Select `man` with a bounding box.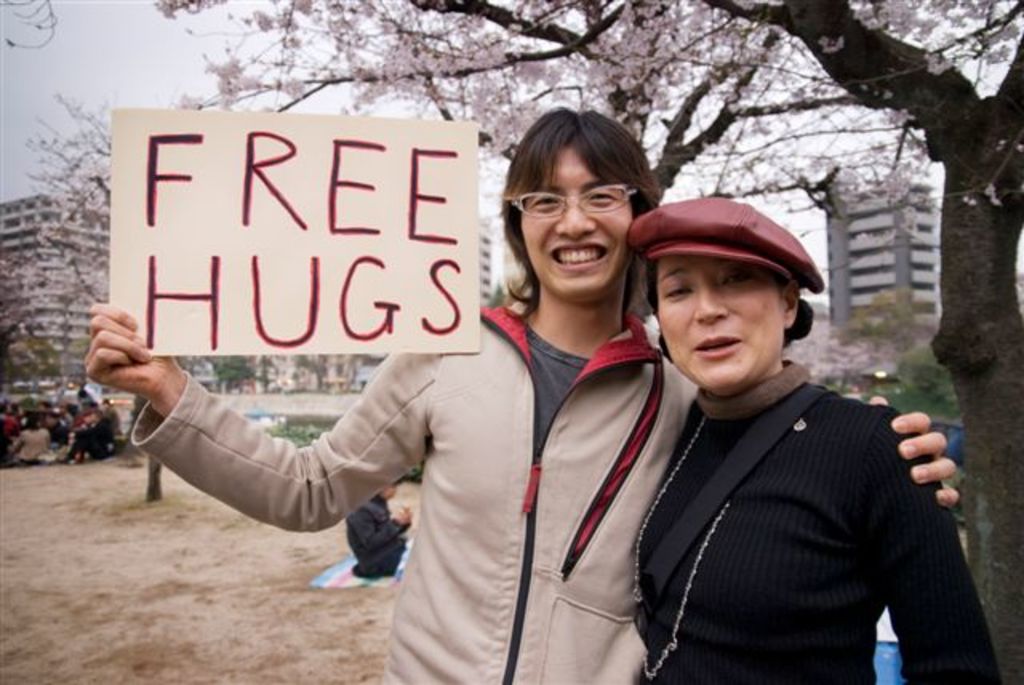
{"left": 200, "top": 147, "right": 938, "bottom": 648}.
